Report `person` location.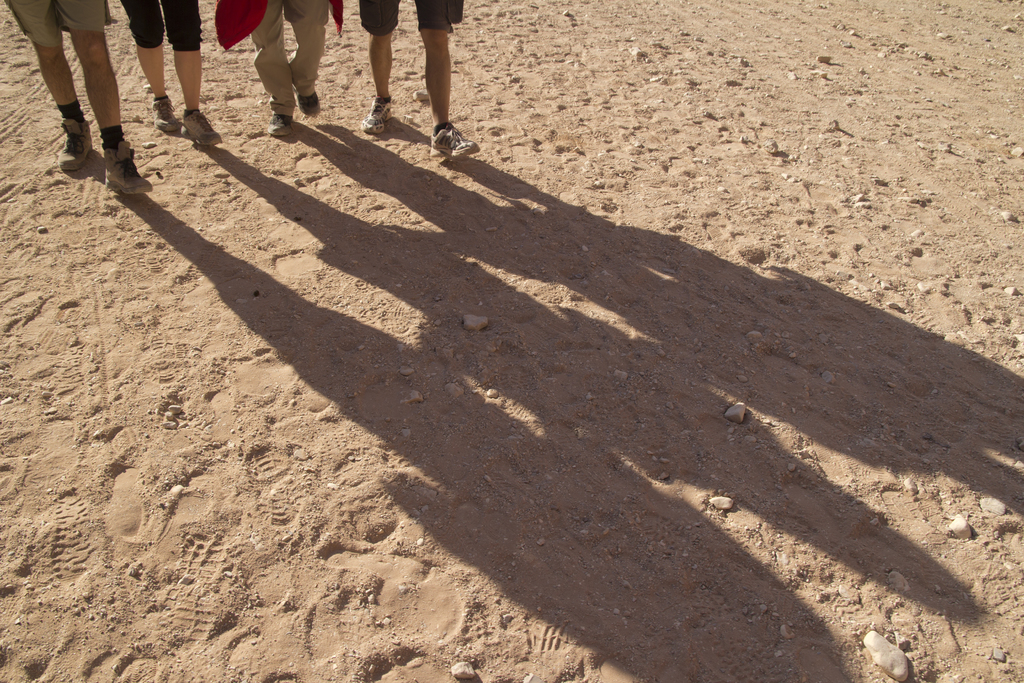
Report: box=[113, 0, 220, 157].
